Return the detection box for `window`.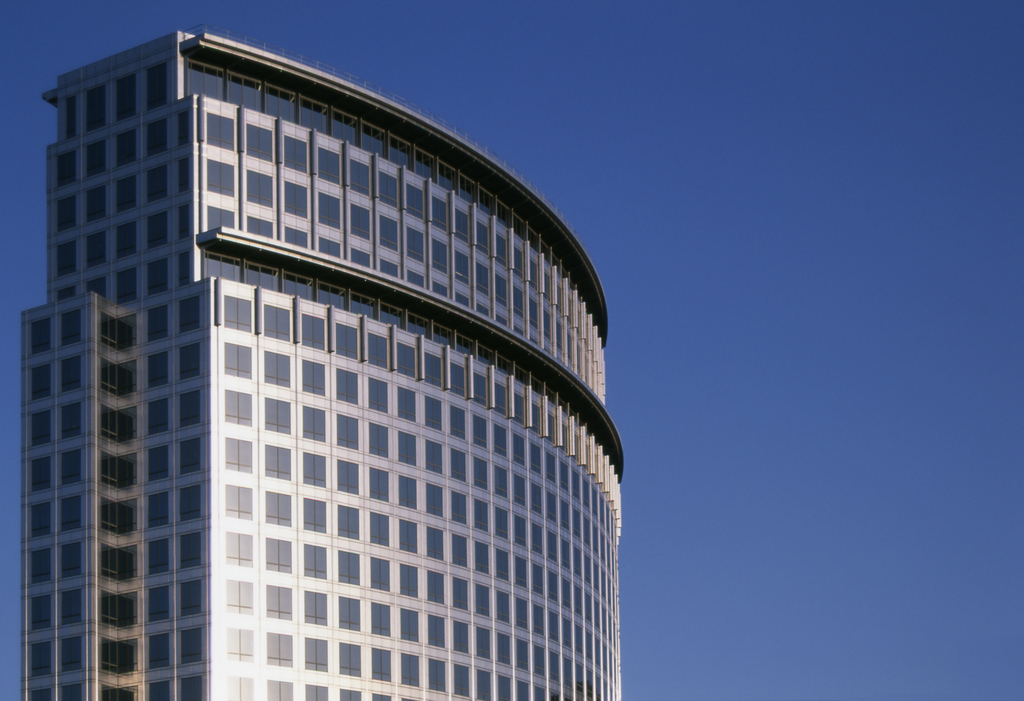
Rect(404, 178, 429, 220).
